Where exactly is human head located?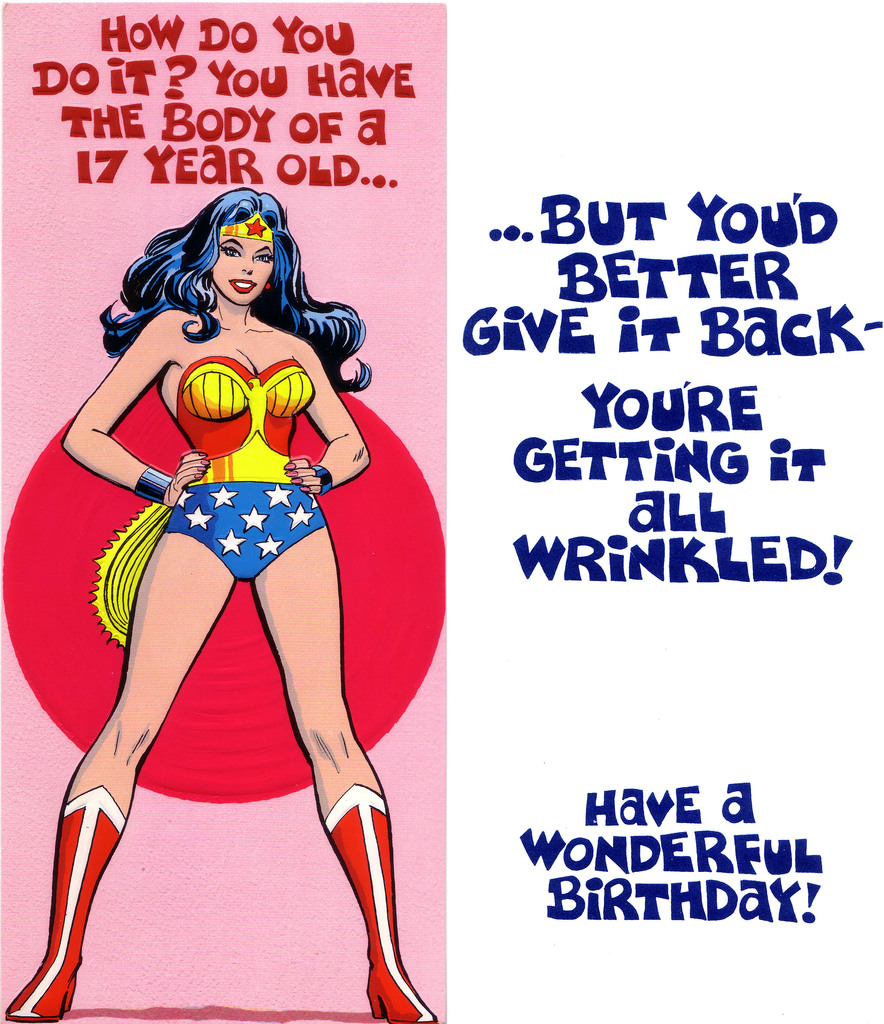
Its bounding box is 156/188/295/303.
